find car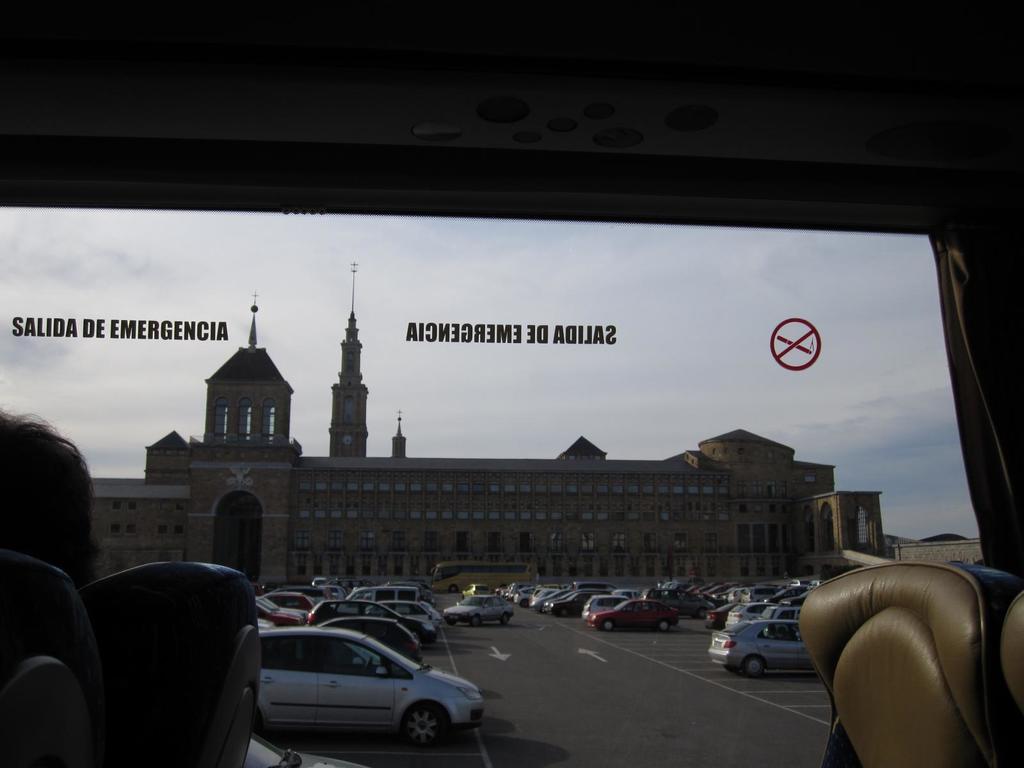
(439, 593, 516, 630)
